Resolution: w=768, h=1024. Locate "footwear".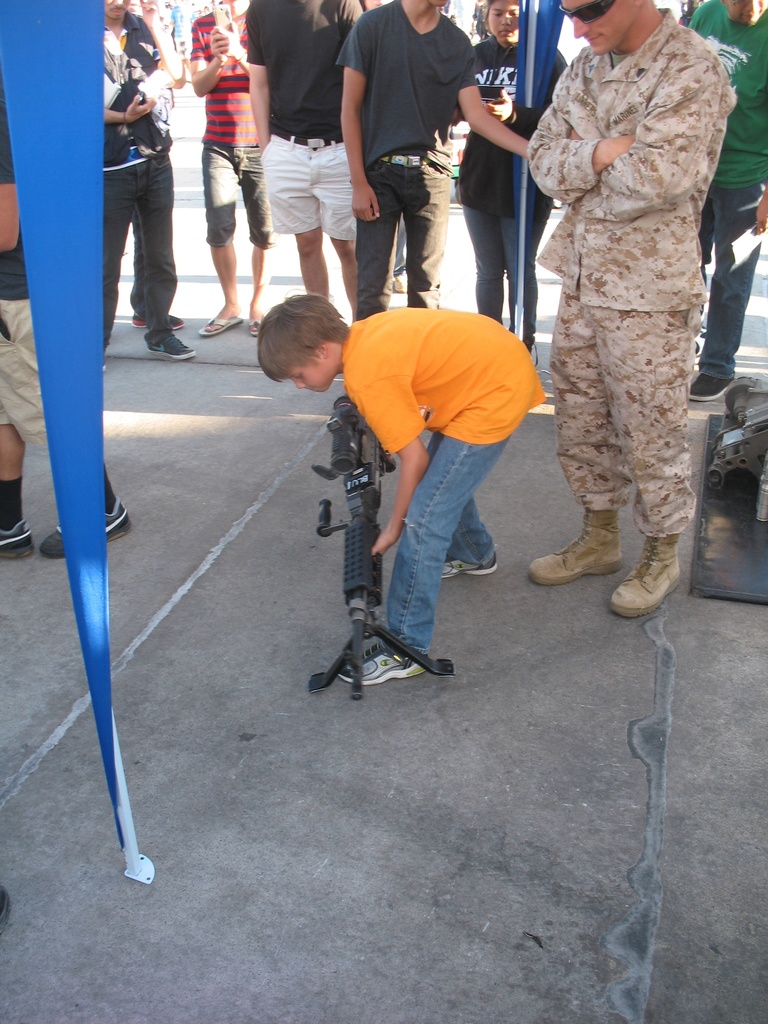
bbox=[439, 552, 495, 579].
